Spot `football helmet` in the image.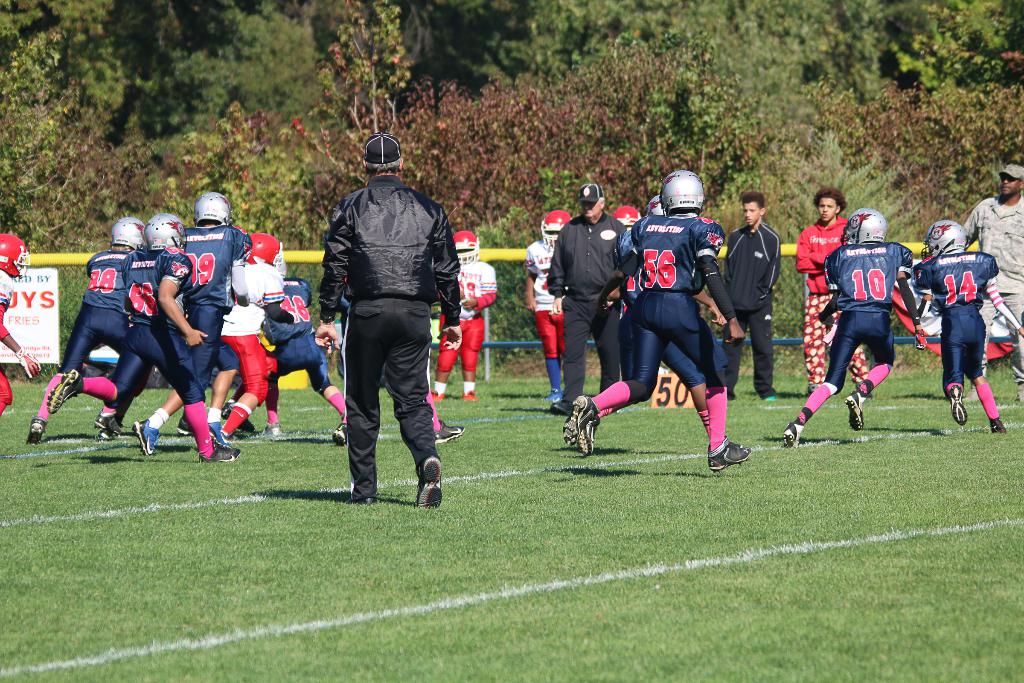
`football helmet` found at 922, 220, 971, 257.
